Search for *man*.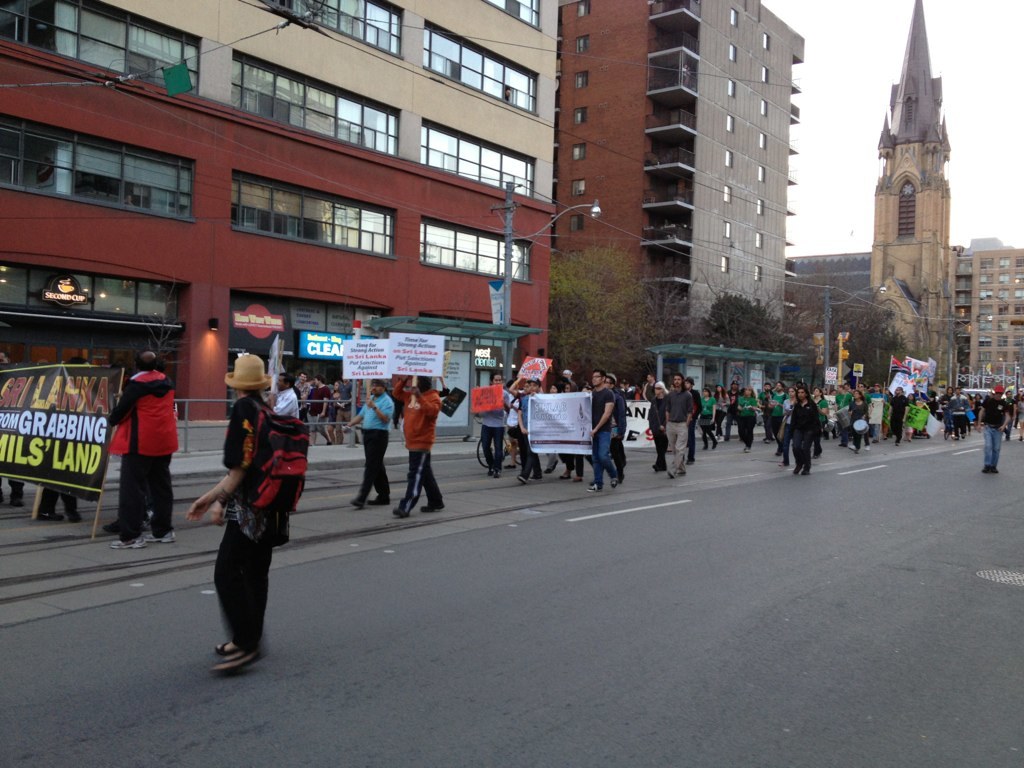
Found at (x1=278, y1=373, x2=301, y2=422).
